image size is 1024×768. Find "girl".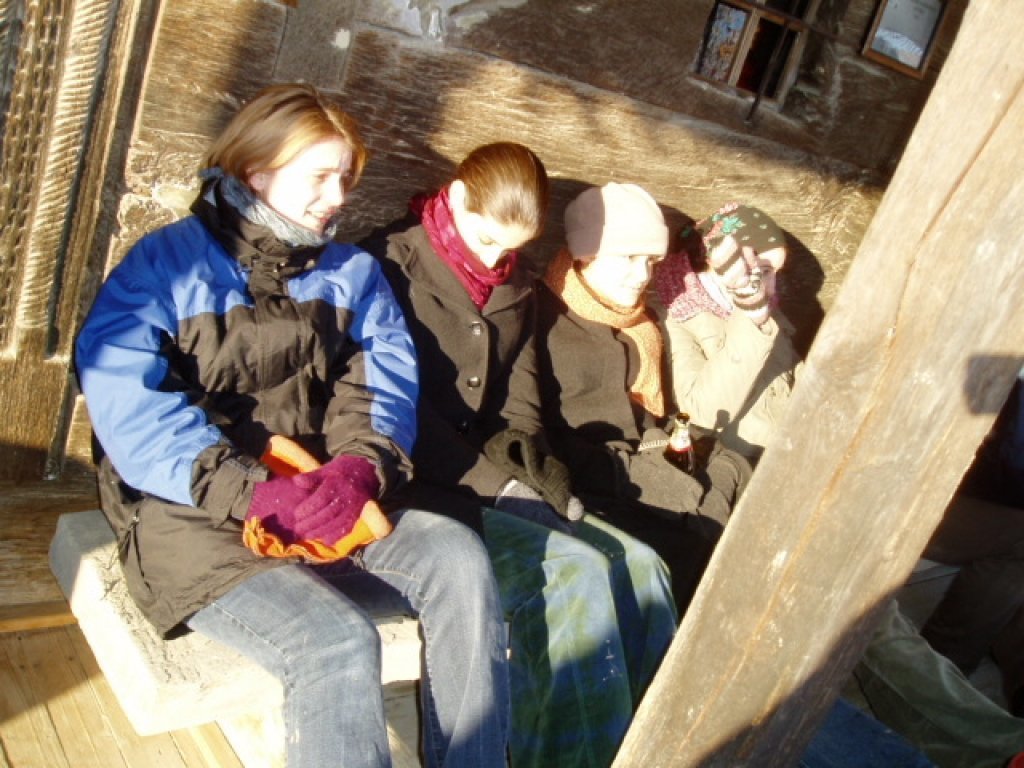
rect(360, 139, 682, 767).
